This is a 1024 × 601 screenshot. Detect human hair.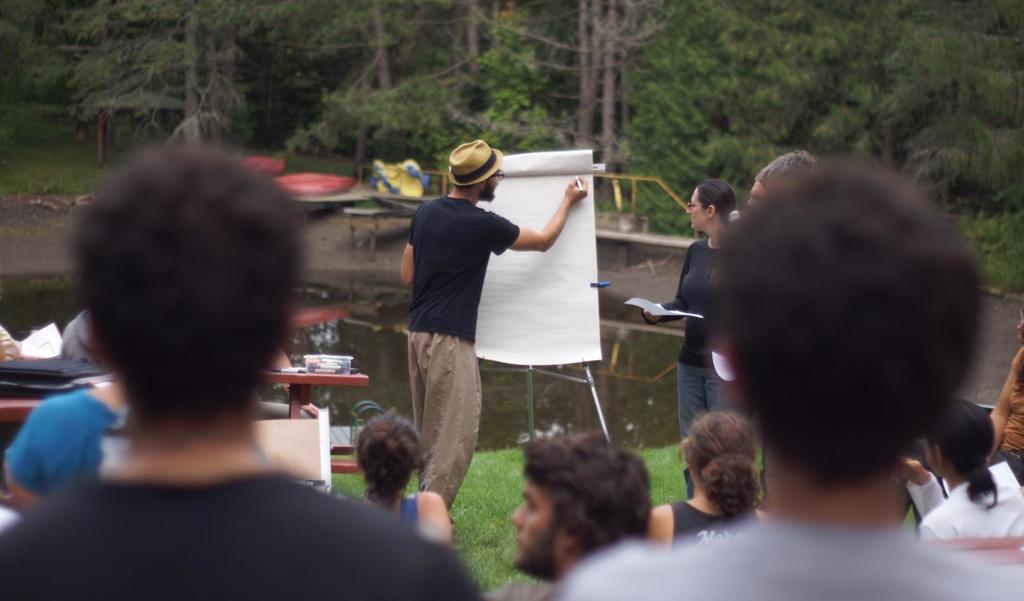
x1=930 y1=392 x2=1001 y2=506.
